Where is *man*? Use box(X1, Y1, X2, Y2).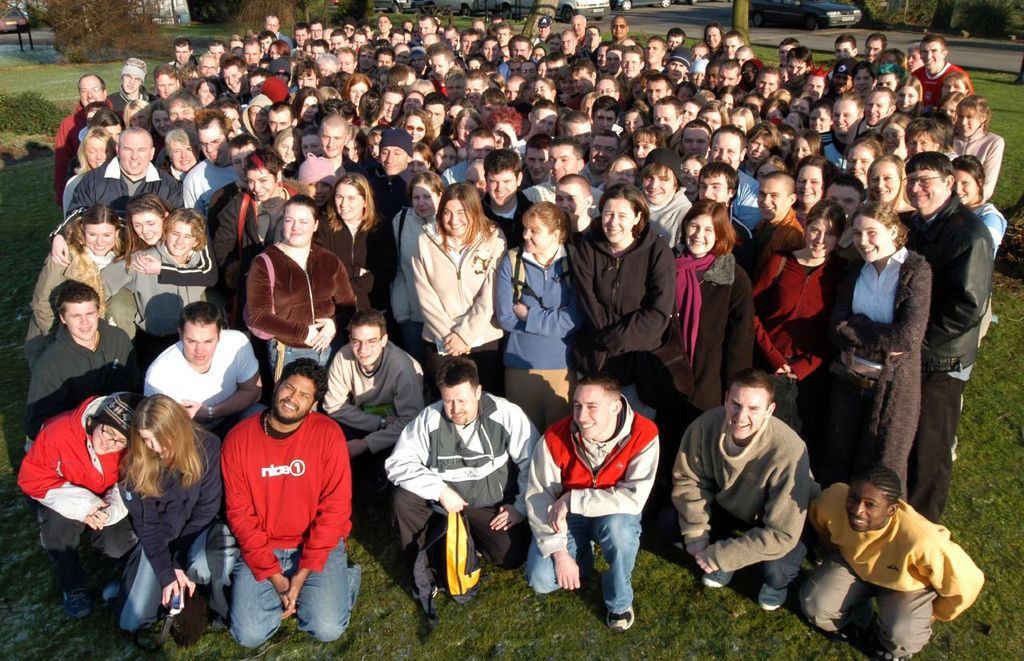
box(686, 369, 835, 622).
